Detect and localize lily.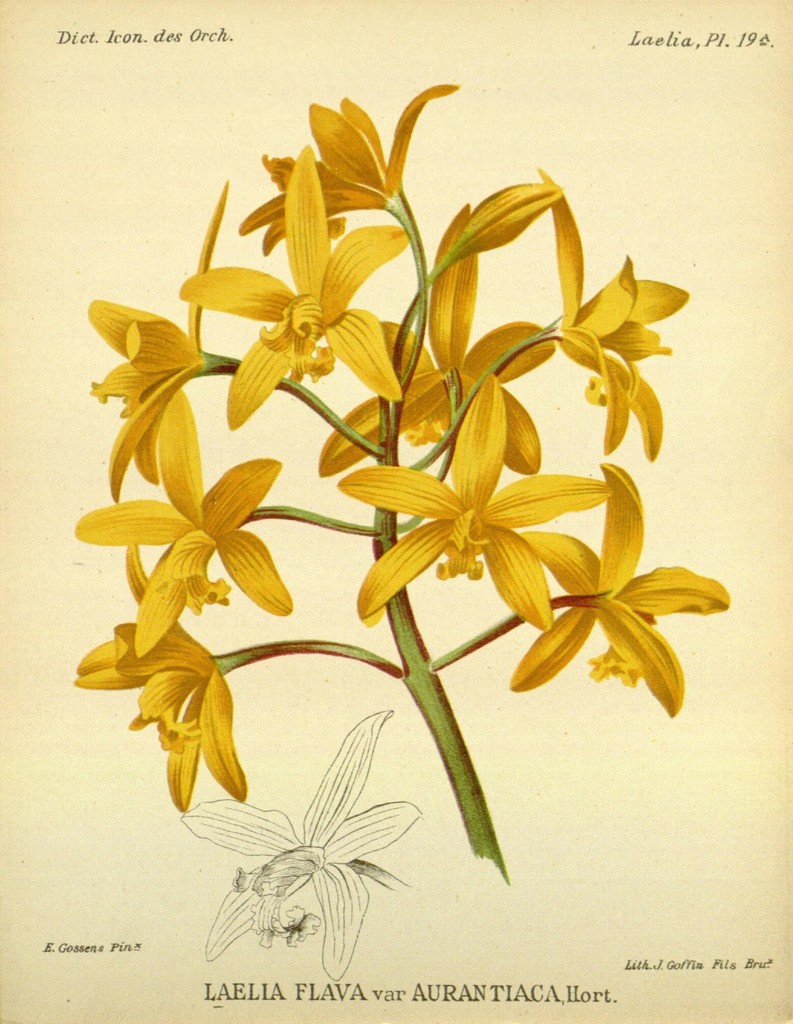
Localized at <box>175,710,419,979</box>.
